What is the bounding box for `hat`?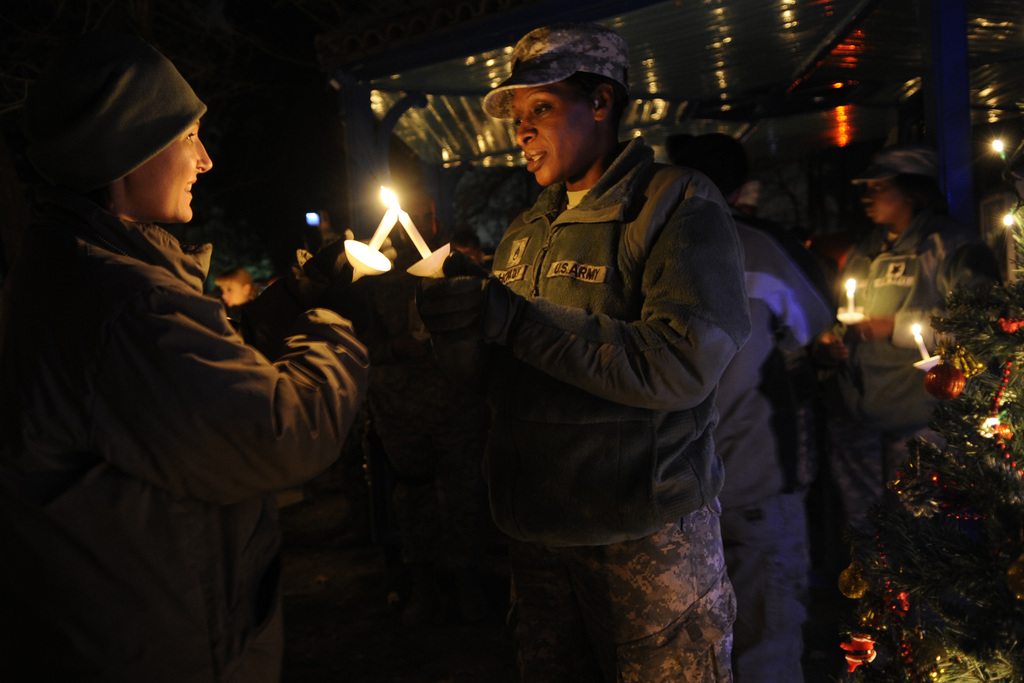
[left=481, top=26, right=637, bottom=120].
